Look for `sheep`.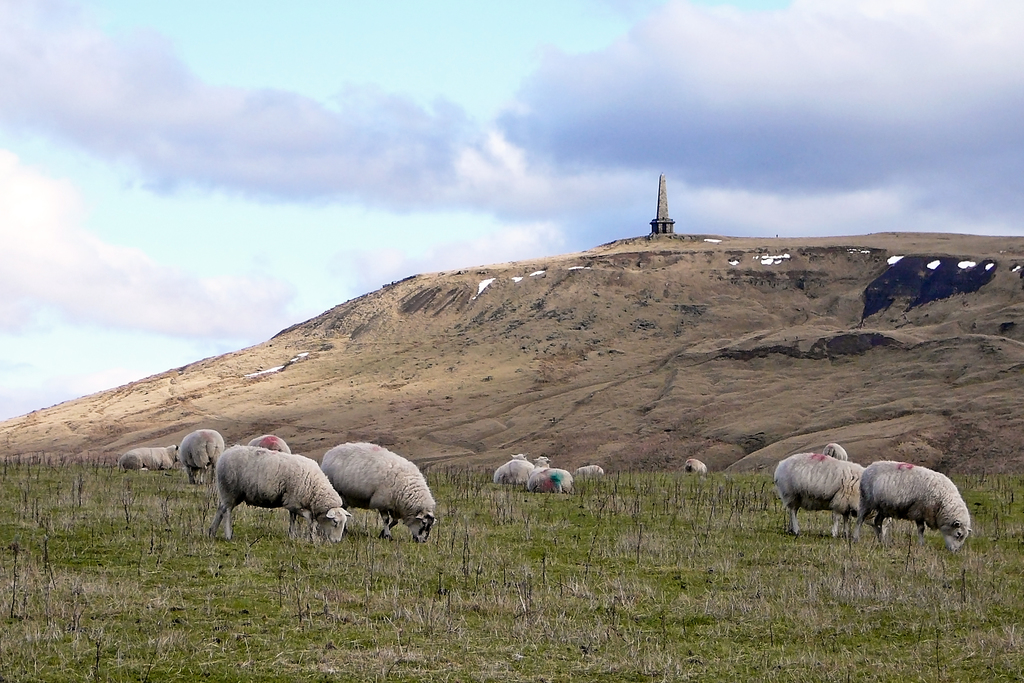
Found: 535,457,576,496.
